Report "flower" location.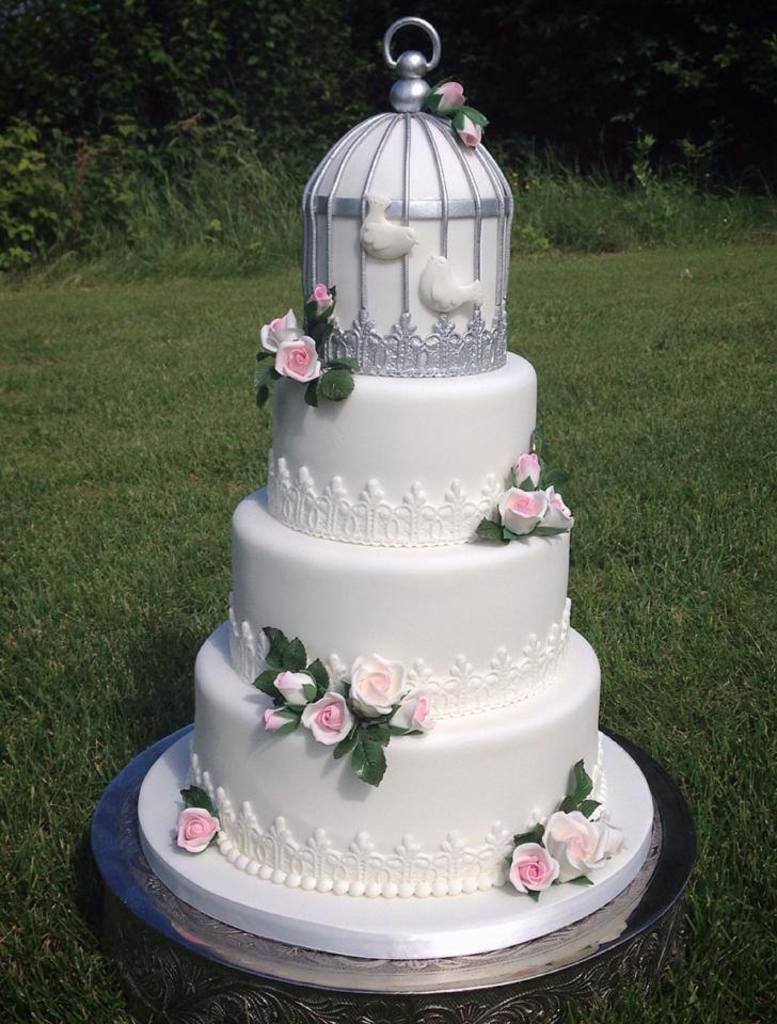
Report: region(276, 334, 317, 386).
